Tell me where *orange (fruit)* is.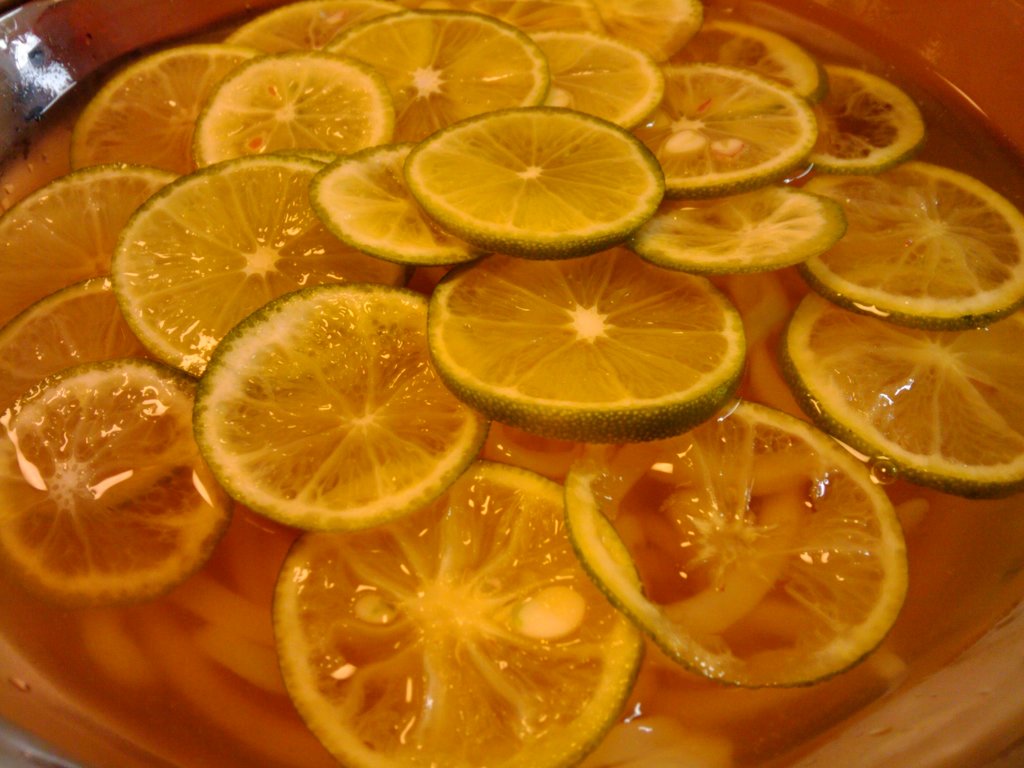
*orange (fruit)* is at 309,141,467,270.
